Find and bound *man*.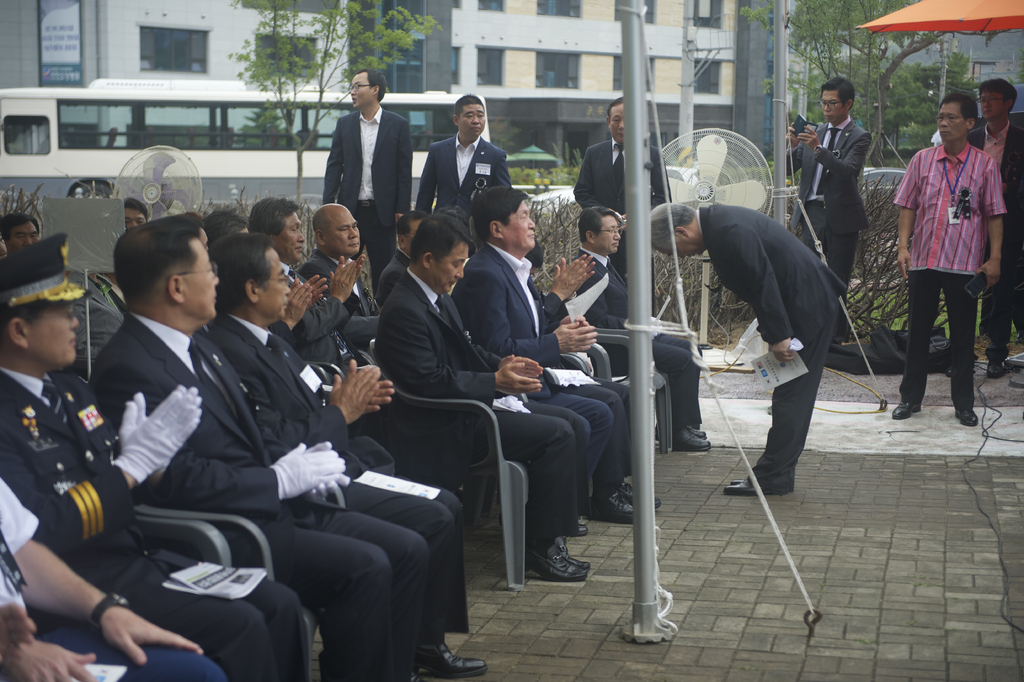
Bound: <box>960,75,1023,381</box>.
